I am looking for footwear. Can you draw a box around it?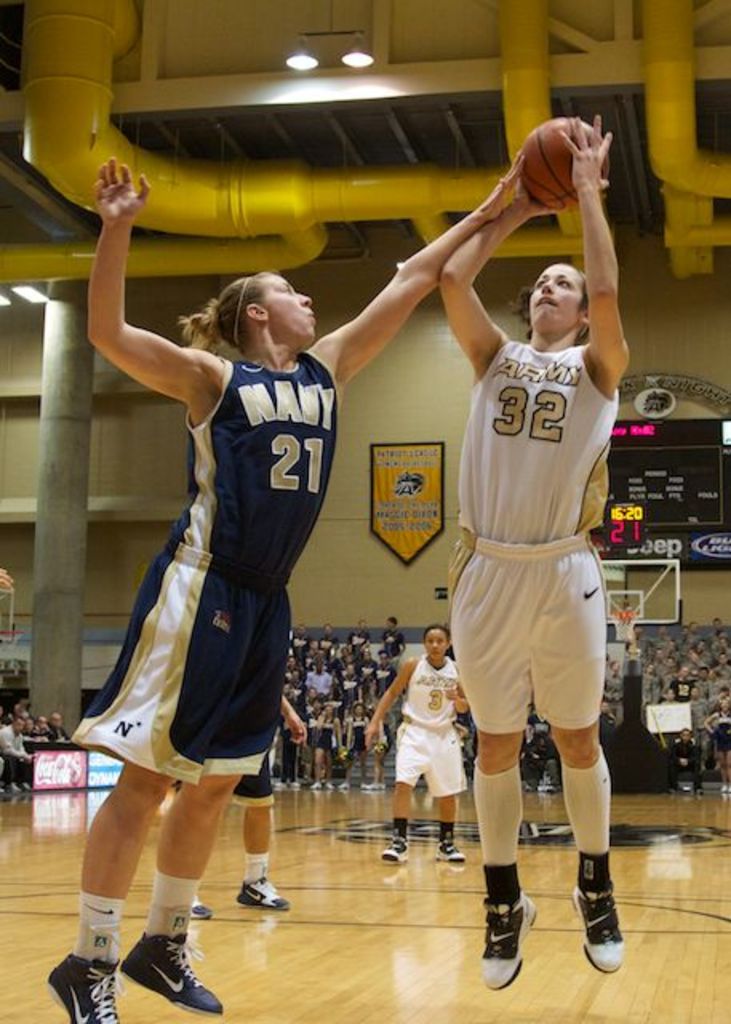
Sure, the bounding box is [left=2, top=786, right=19, bottom=794].
